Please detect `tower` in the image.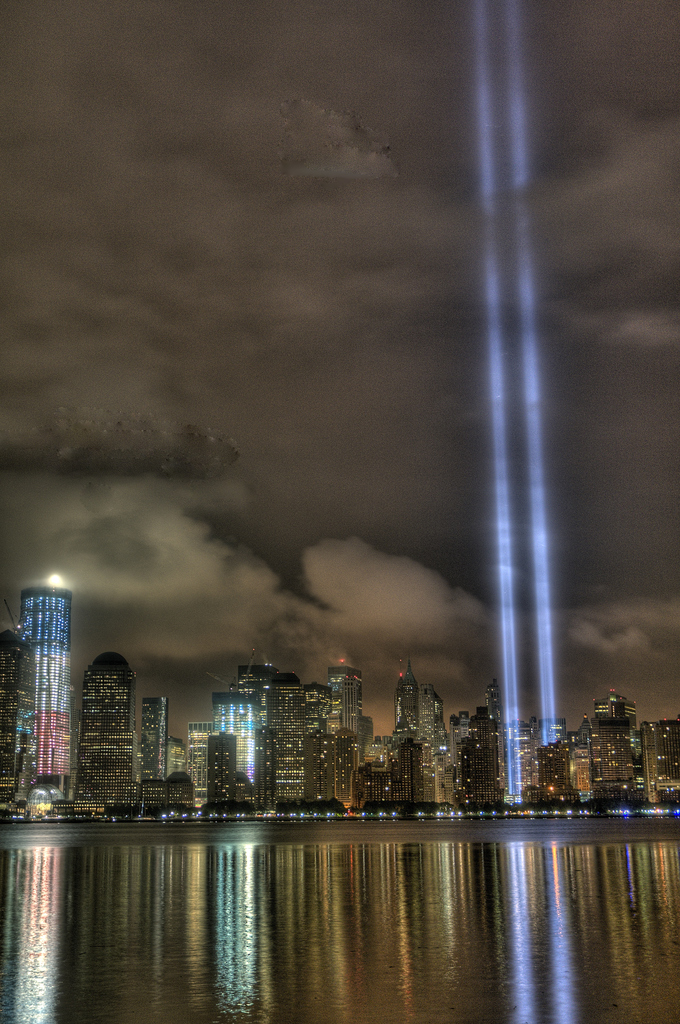
locate(10, 548, 79, 805).
